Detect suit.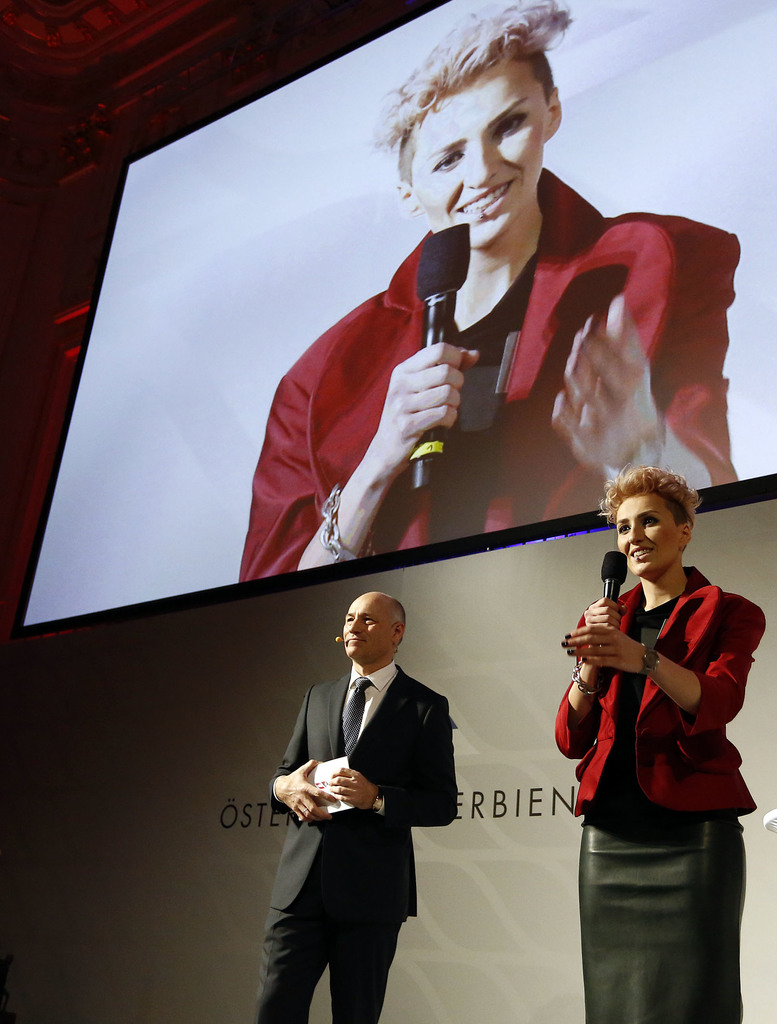
Detected at BBox(244, 642, 426, 980).
